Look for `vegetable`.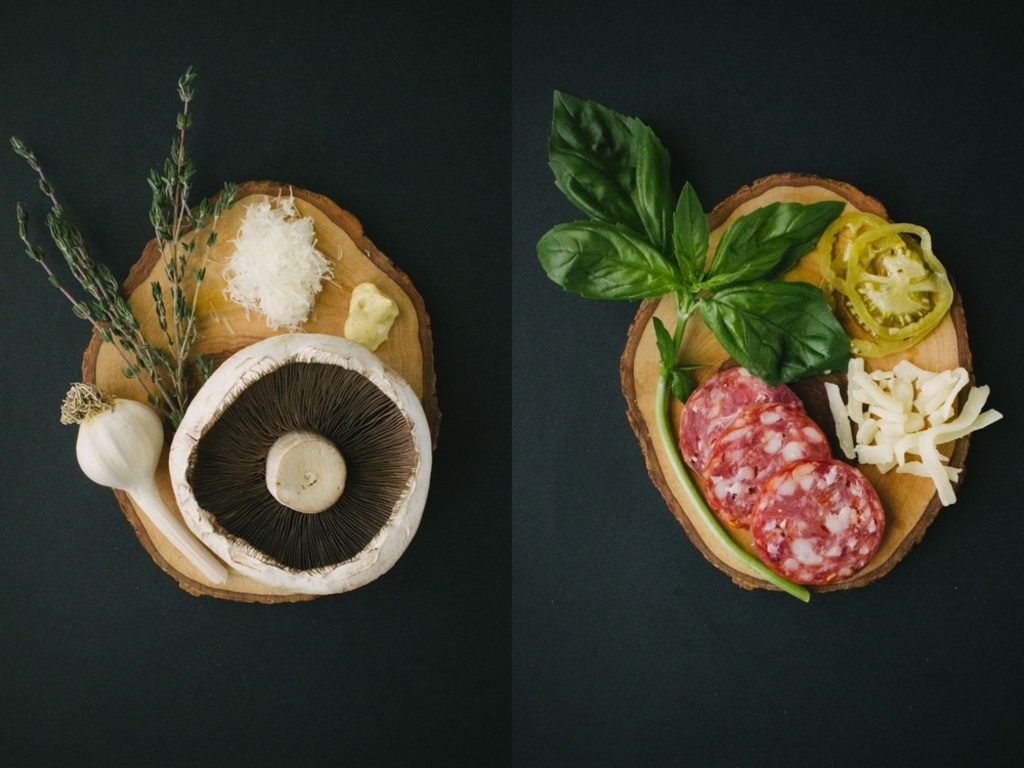
Found: (x1=220, y1=180, x2=341, y2=333).
